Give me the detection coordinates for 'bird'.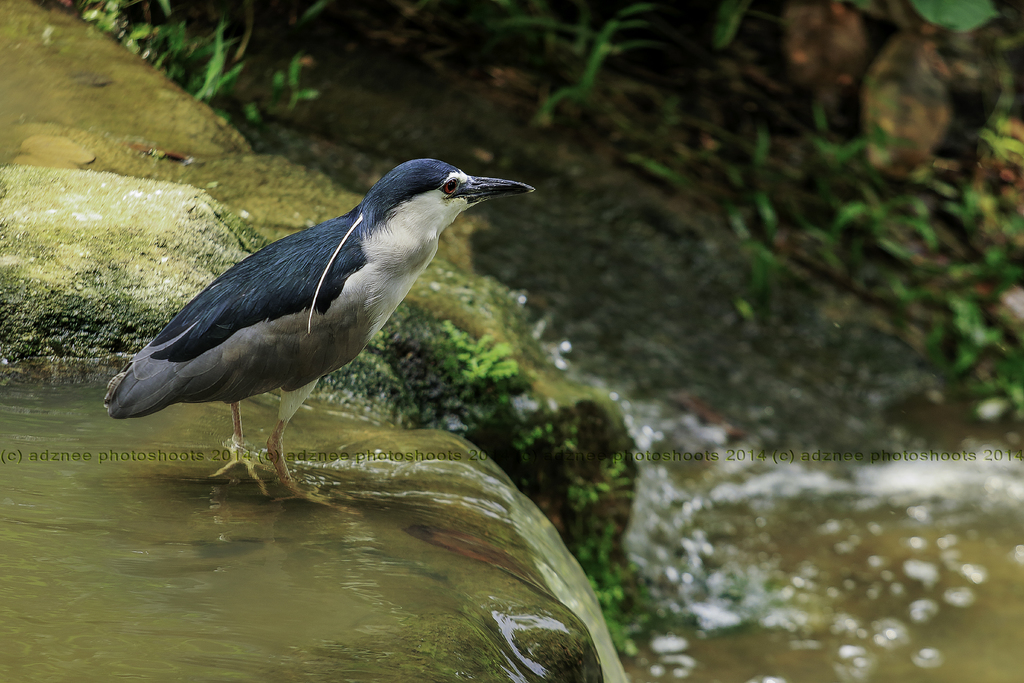
97, 155, 547, 494.
